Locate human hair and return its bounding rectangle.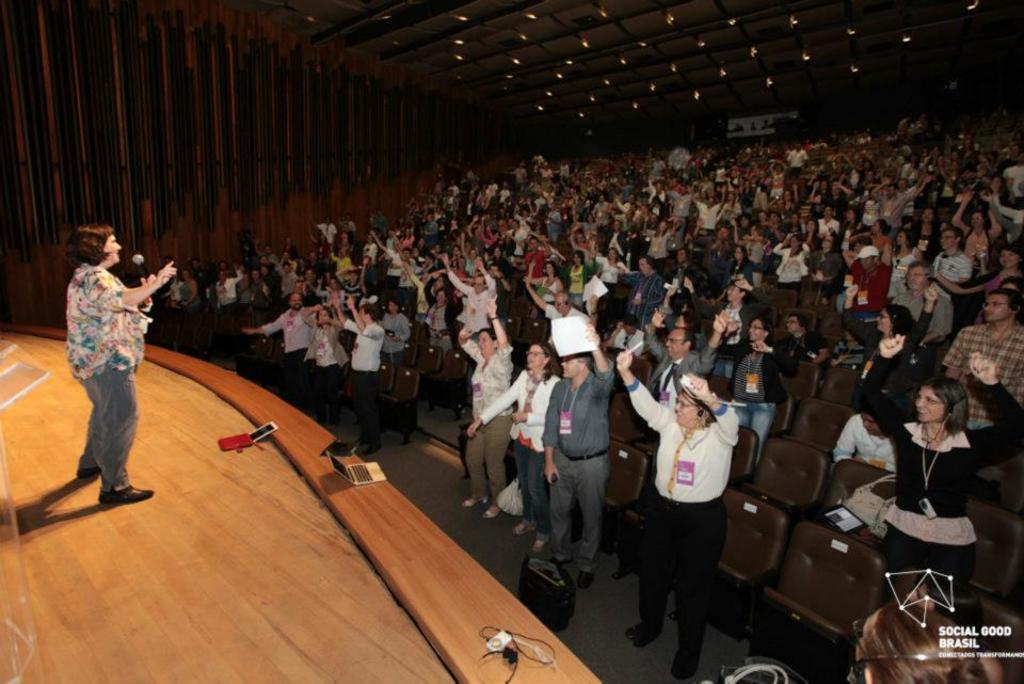
Rect(567, 346, 589, 371).
